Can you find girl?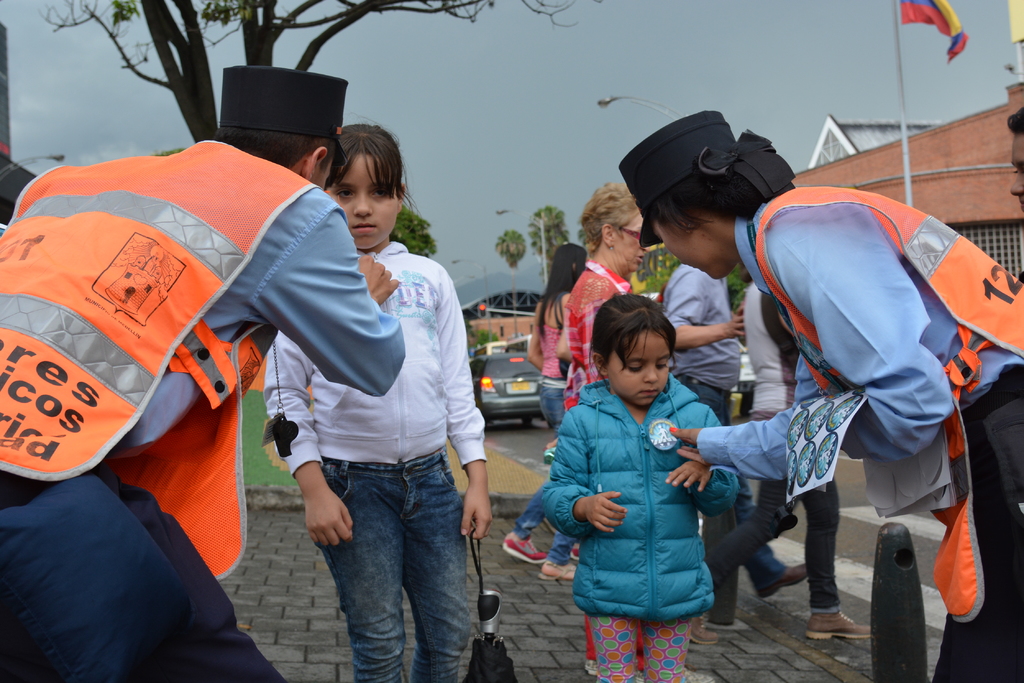
Yes, bounding box: (546,297,748,682).
